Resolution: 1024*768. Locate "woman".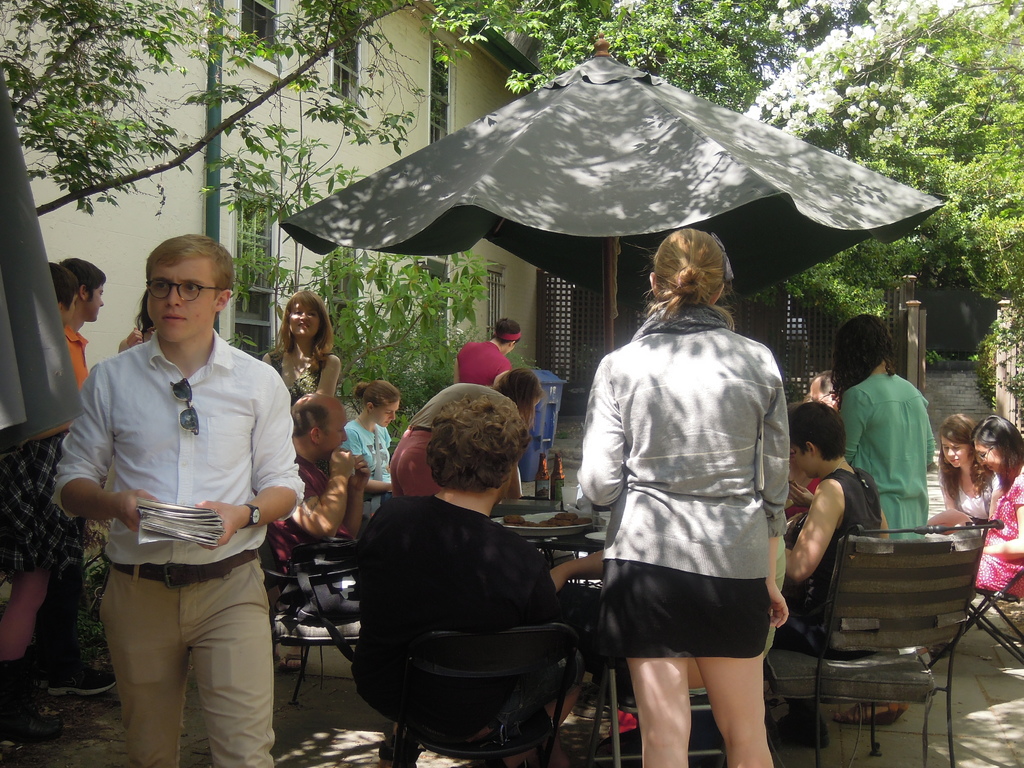
locate(969, 412, 1023, 584).
